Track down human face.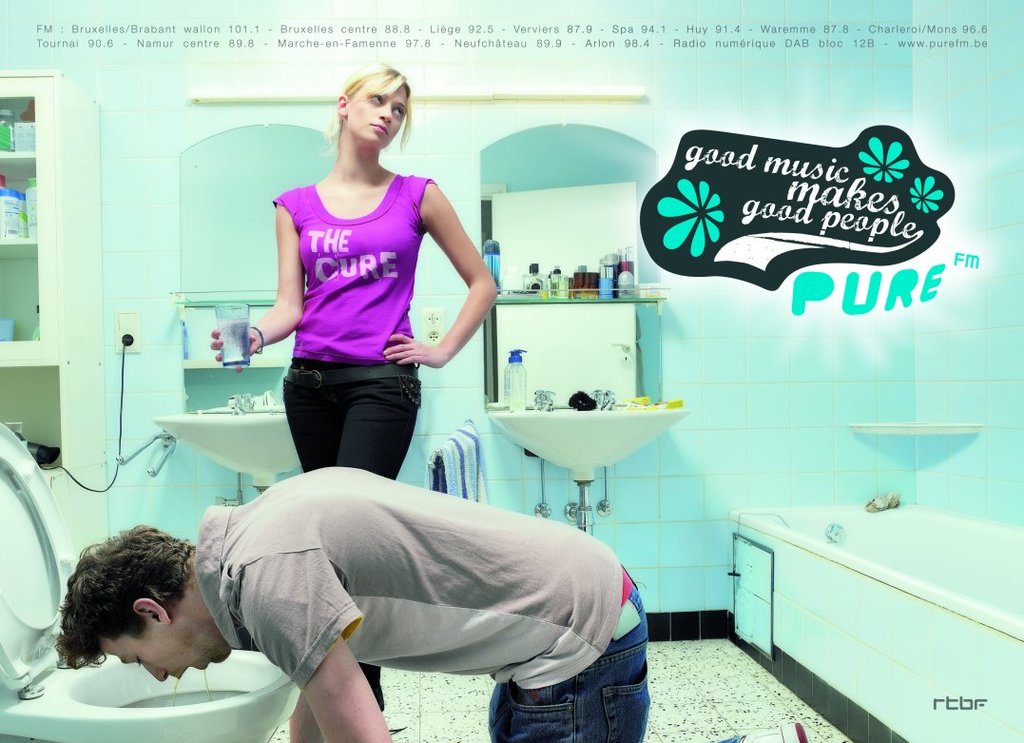
Tracked to (x1=348, y1=87, x2=408, y2=146).
